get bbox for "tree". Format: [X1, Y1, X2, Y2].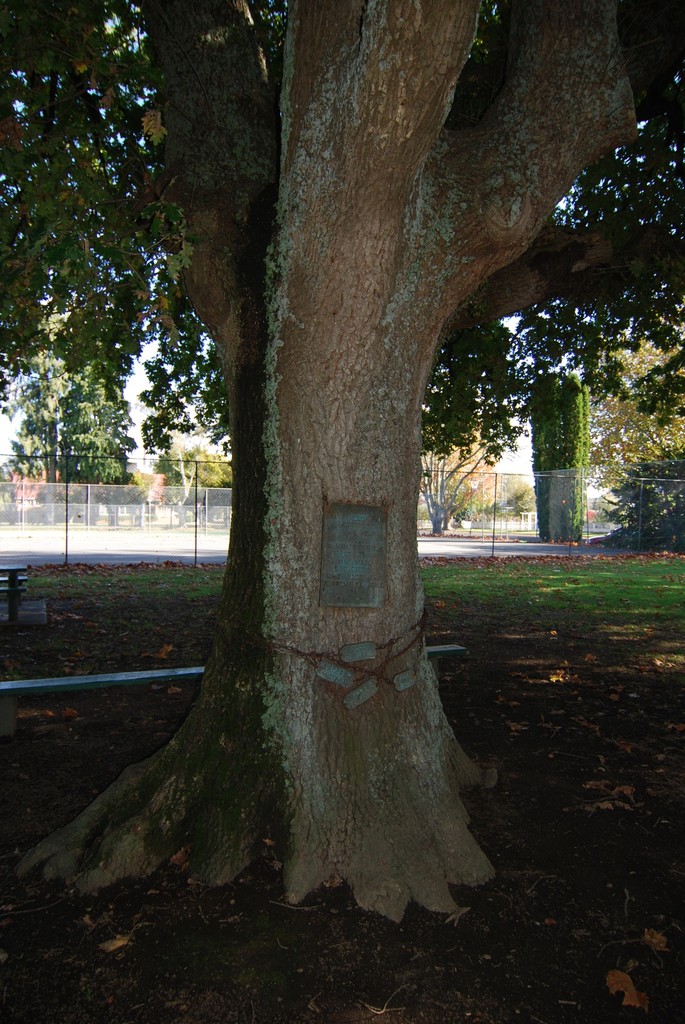
[150, 443, 235, 504].
